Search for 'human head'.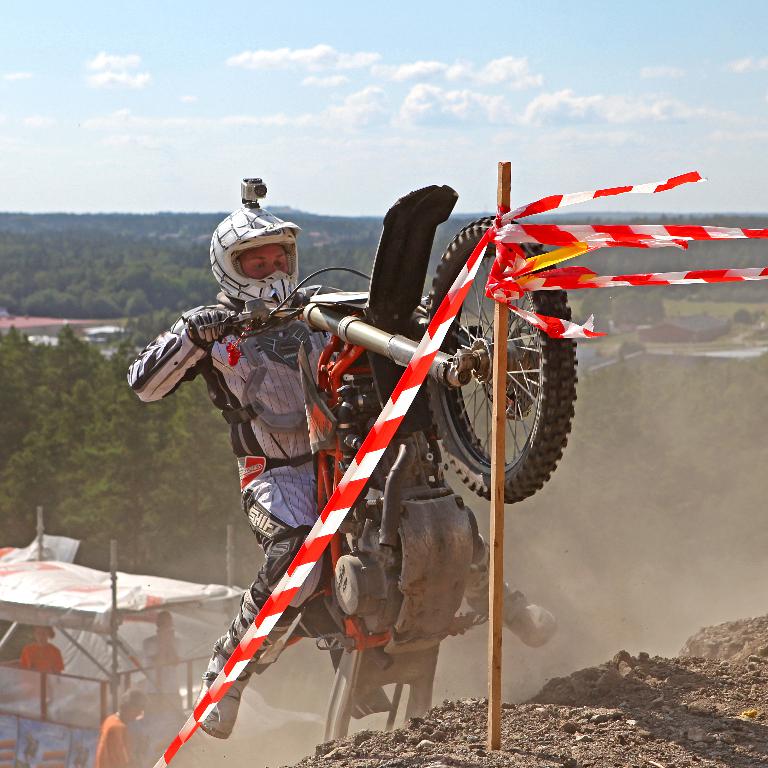
Found at [left=155, top=609, right=176, bottom=639].
